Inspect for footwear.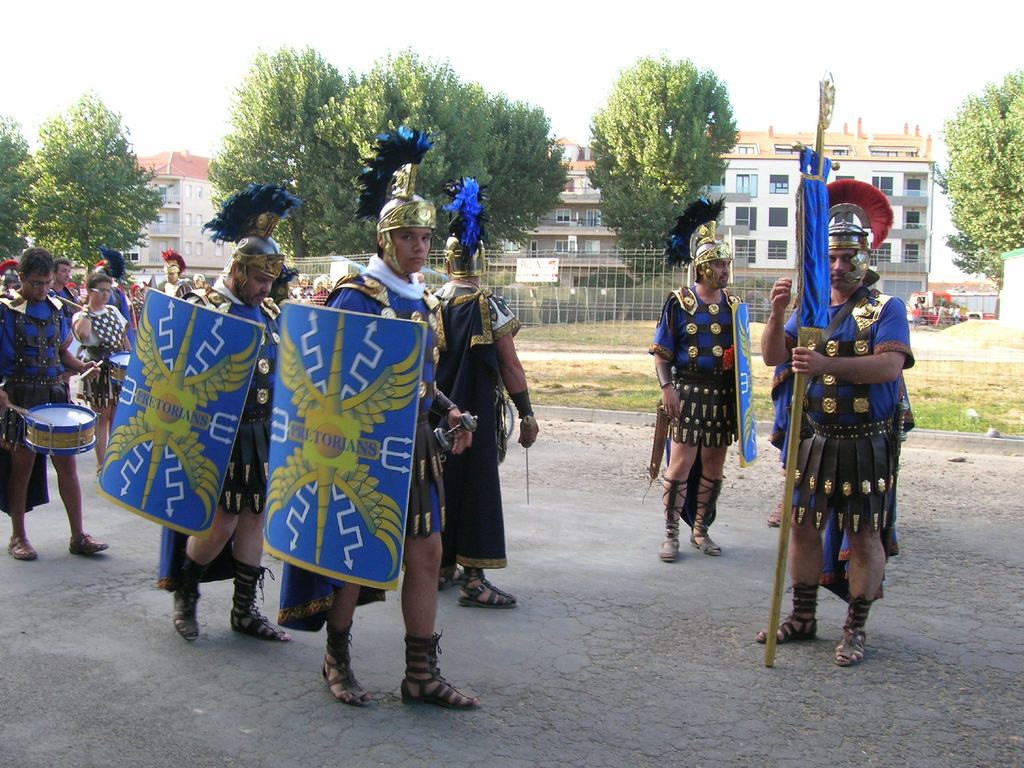
Inspection: detection(755, 581, 824, 646).
